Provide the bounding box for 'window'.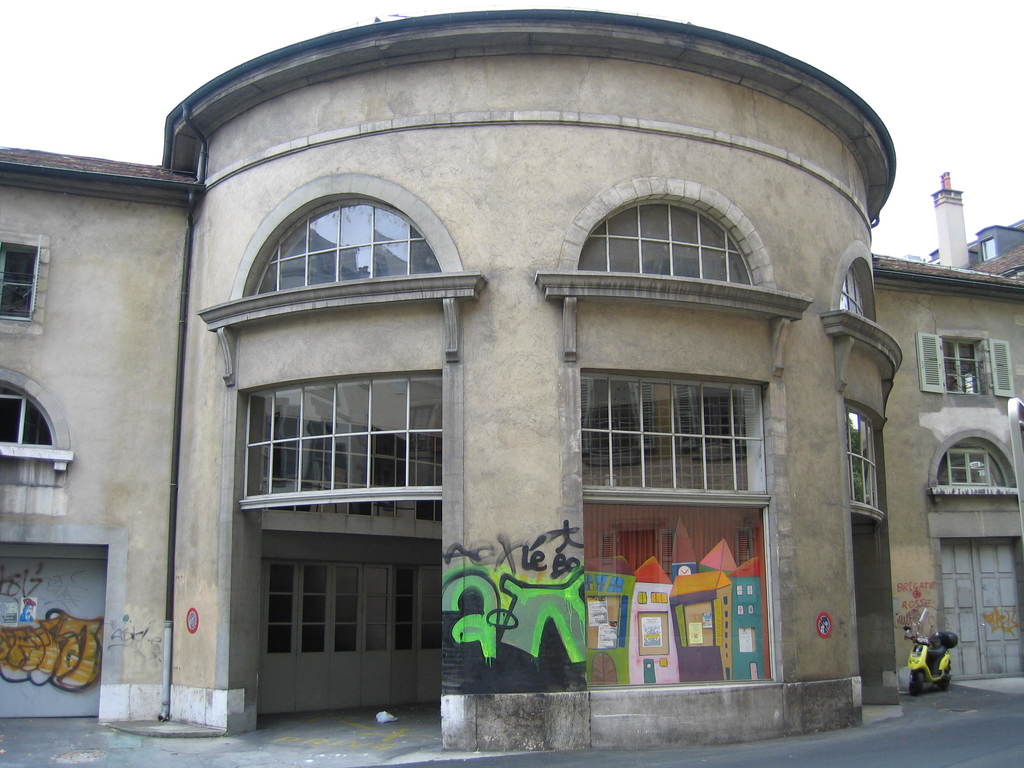
[x1=0, y1=382, x2=52, y2=440].
